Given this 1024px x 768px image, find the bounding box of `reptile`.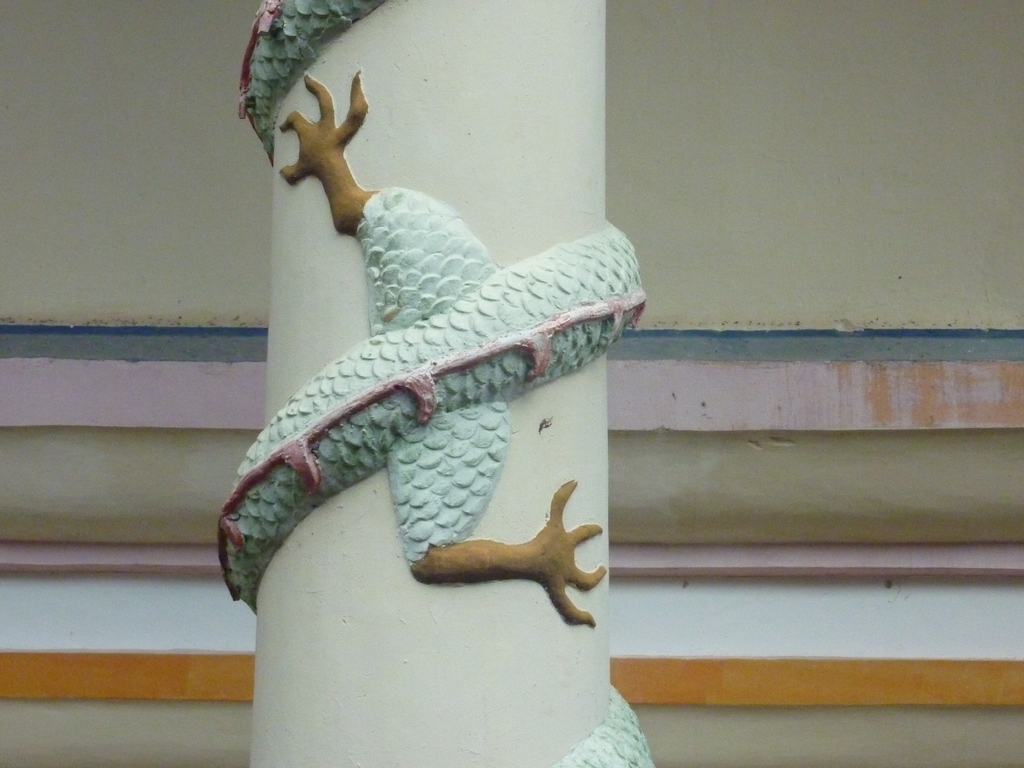
(x1=216, y1=69, x2=659, y2=767).
